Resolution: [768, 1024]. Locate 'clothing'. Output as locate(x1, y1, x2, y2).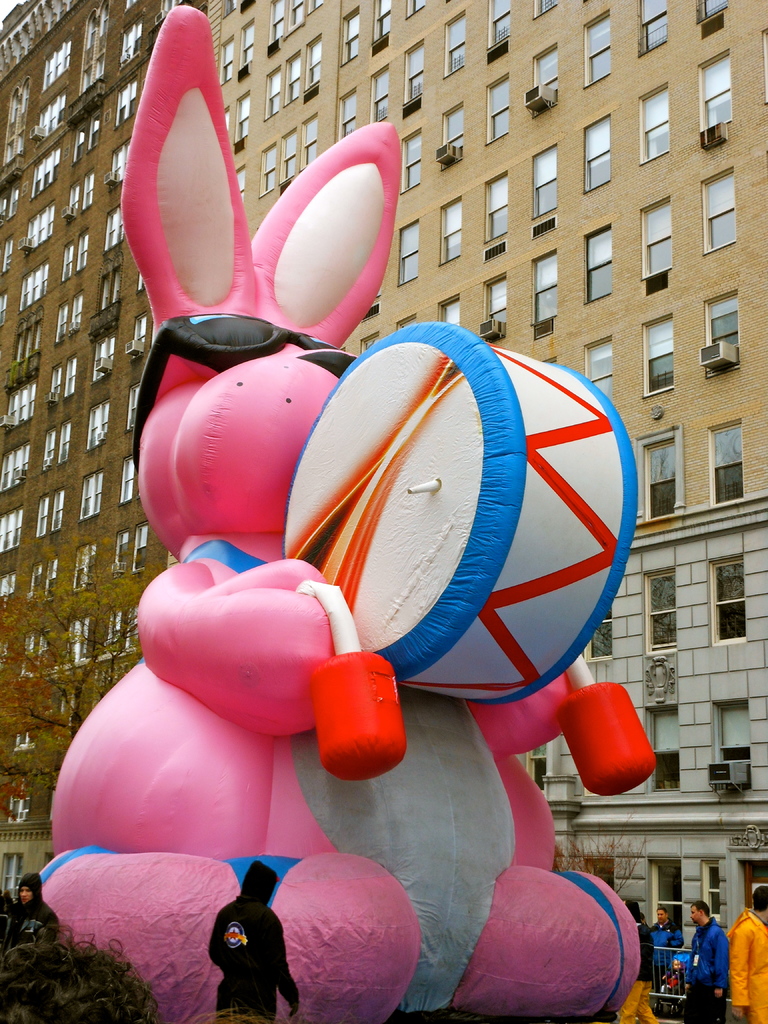
locate(687, 916, 724, 1004).
